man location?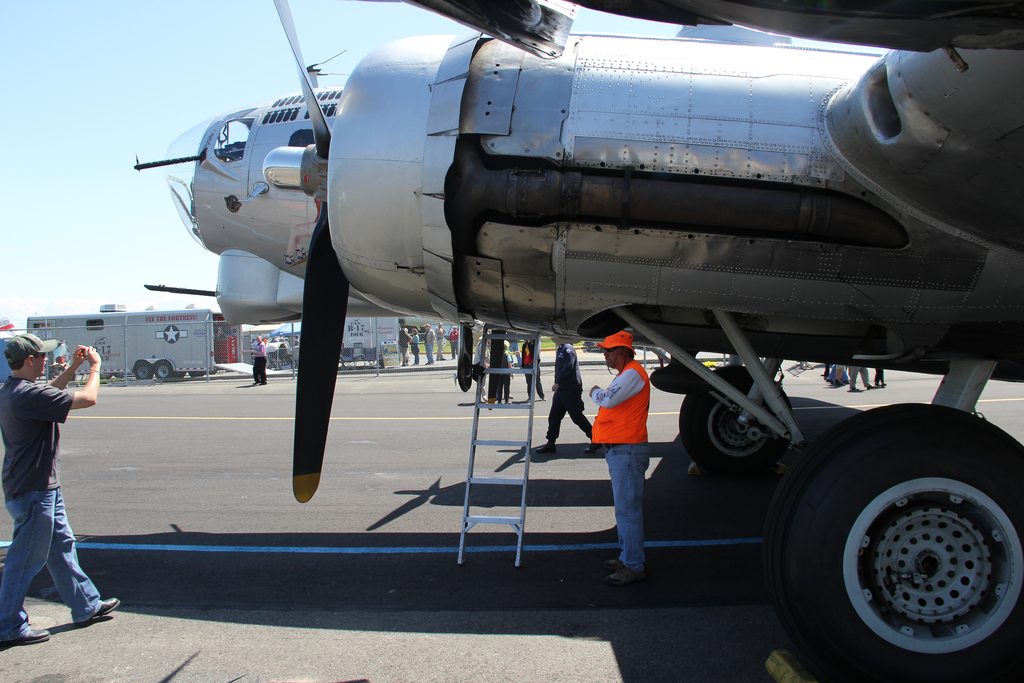
BBox(588, 331, 652, 595)
